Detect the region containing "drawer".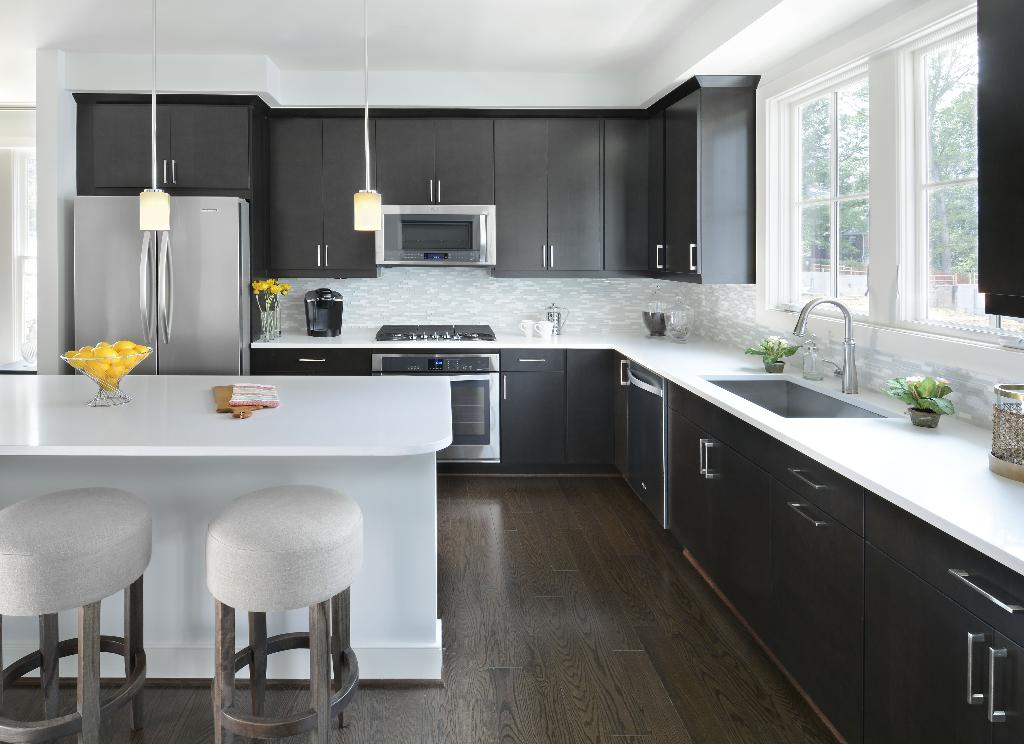
774 448 866 533.
